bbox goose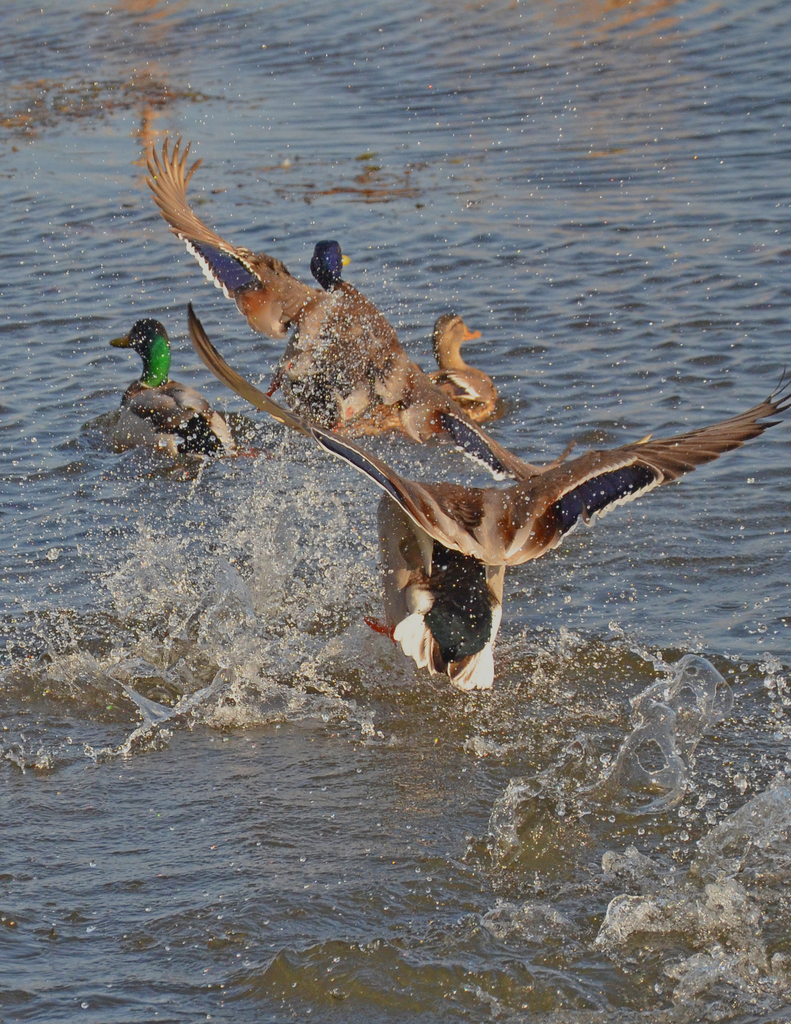
box(134, 140, 414, 426)
